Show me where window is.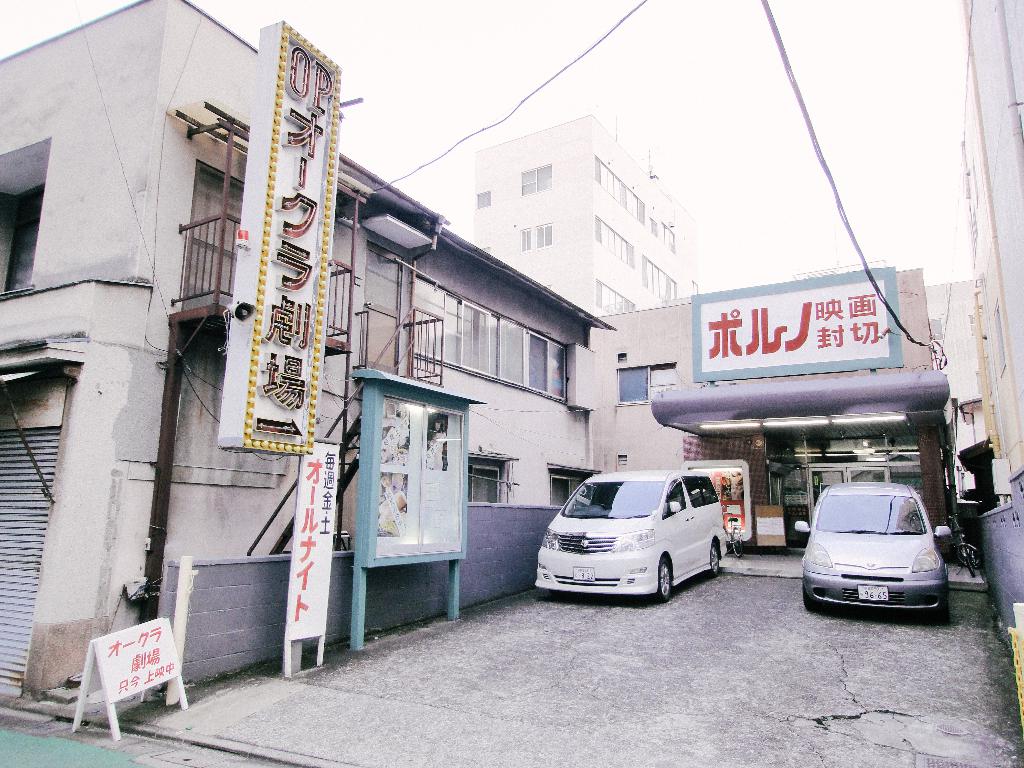
window is at bbox=(593, 285, 634, 314).
